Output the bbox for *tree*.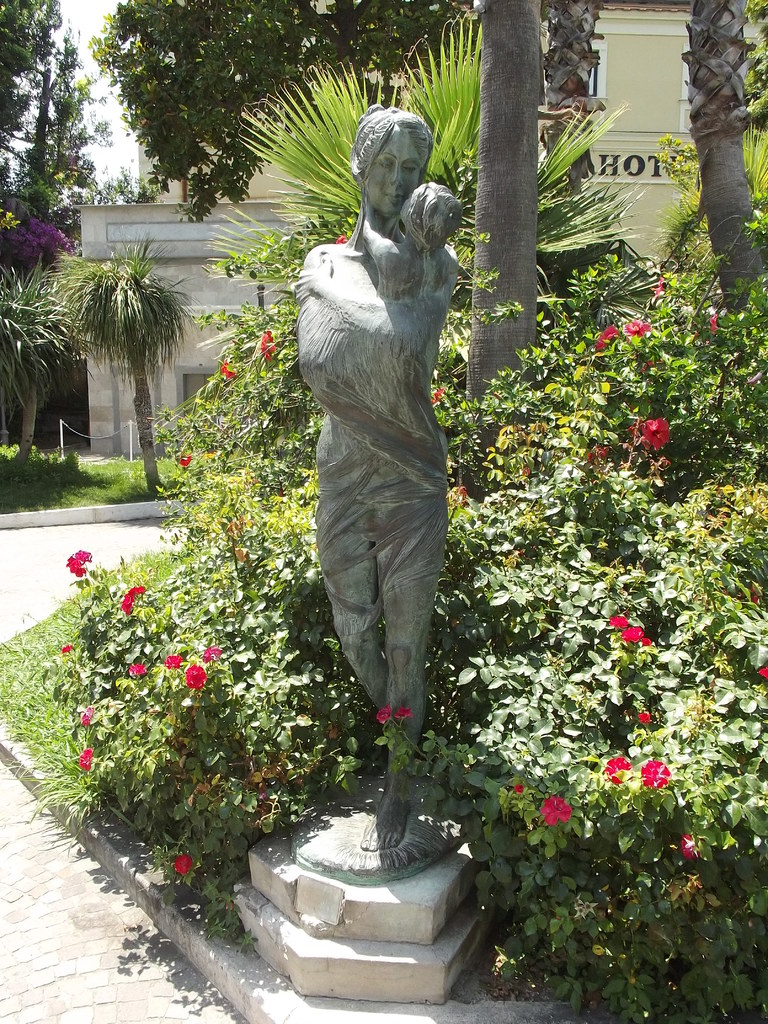
box(0, 0, 166, 455).
